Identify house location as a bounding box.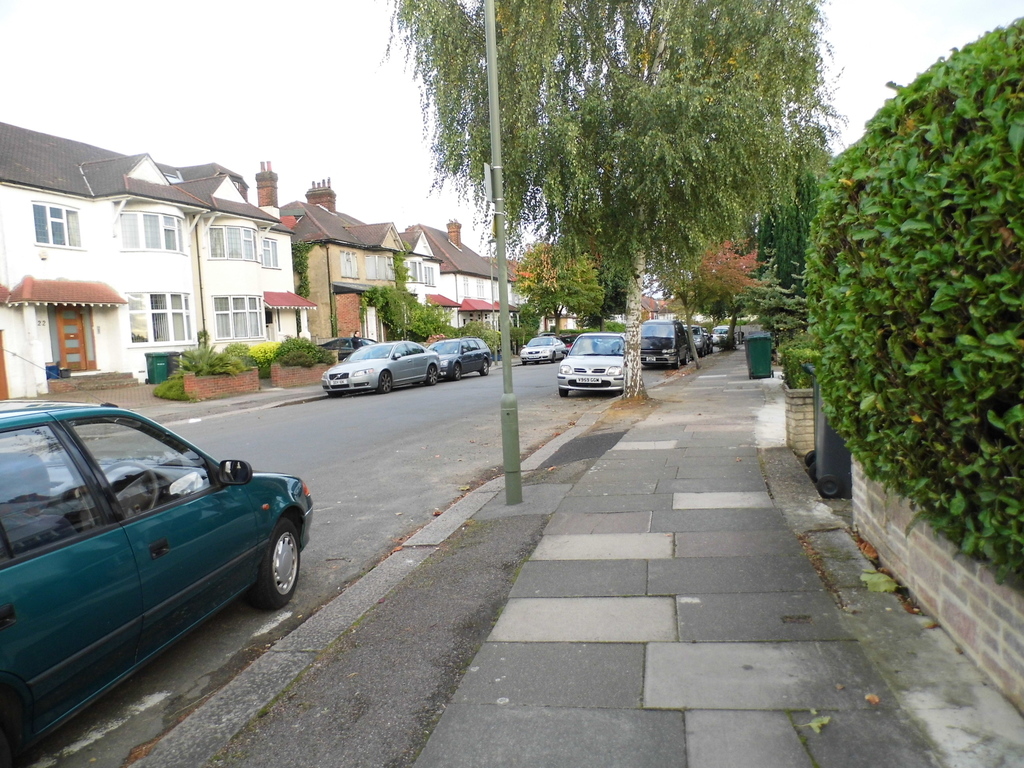
box=[277, 173, 415, 344].
